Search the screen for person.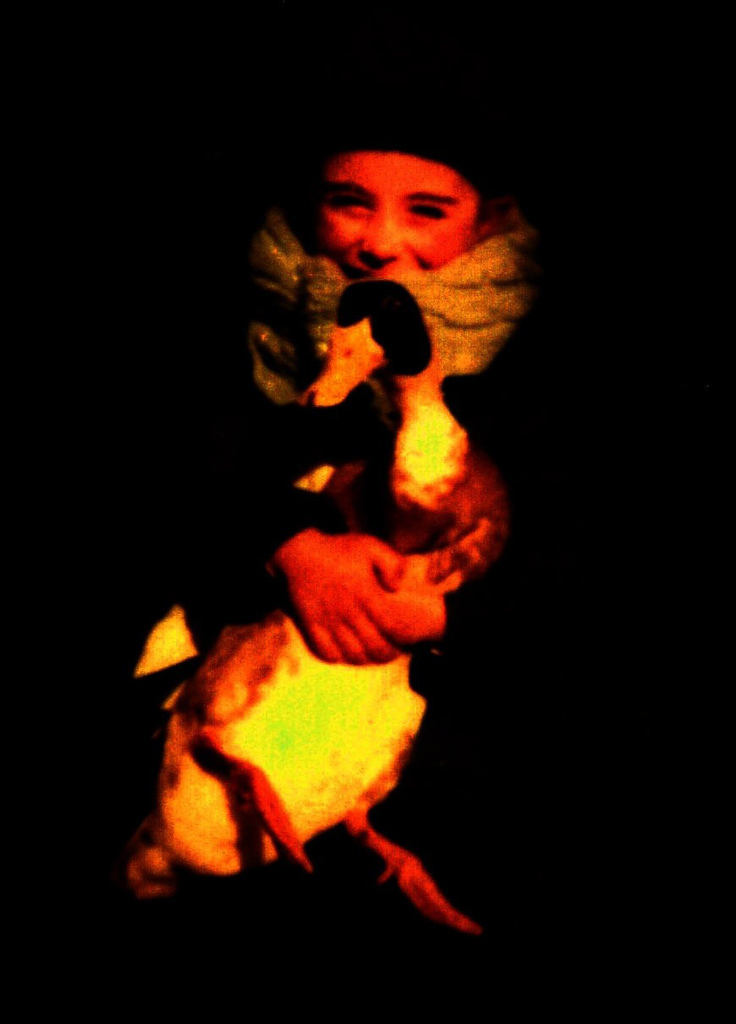
Found at {"x1": 189, "y1": 145, "x2": 552, "y2": 749}.
